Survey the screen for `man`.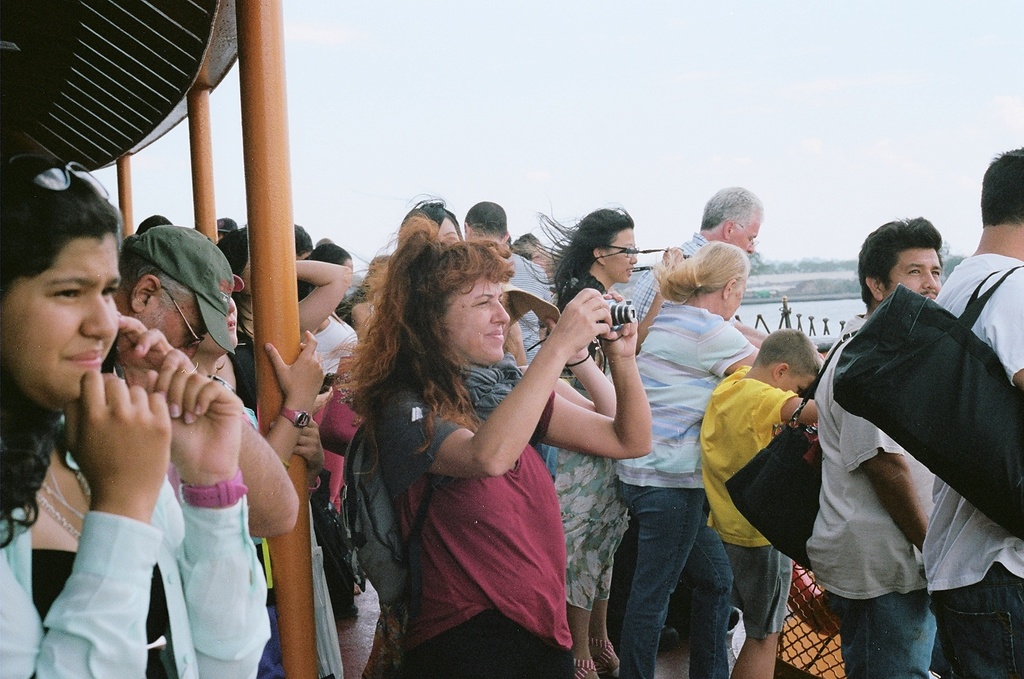
Survey found: {"left": 916, "top": 150, "right": 1023, "bottom": 678}.
